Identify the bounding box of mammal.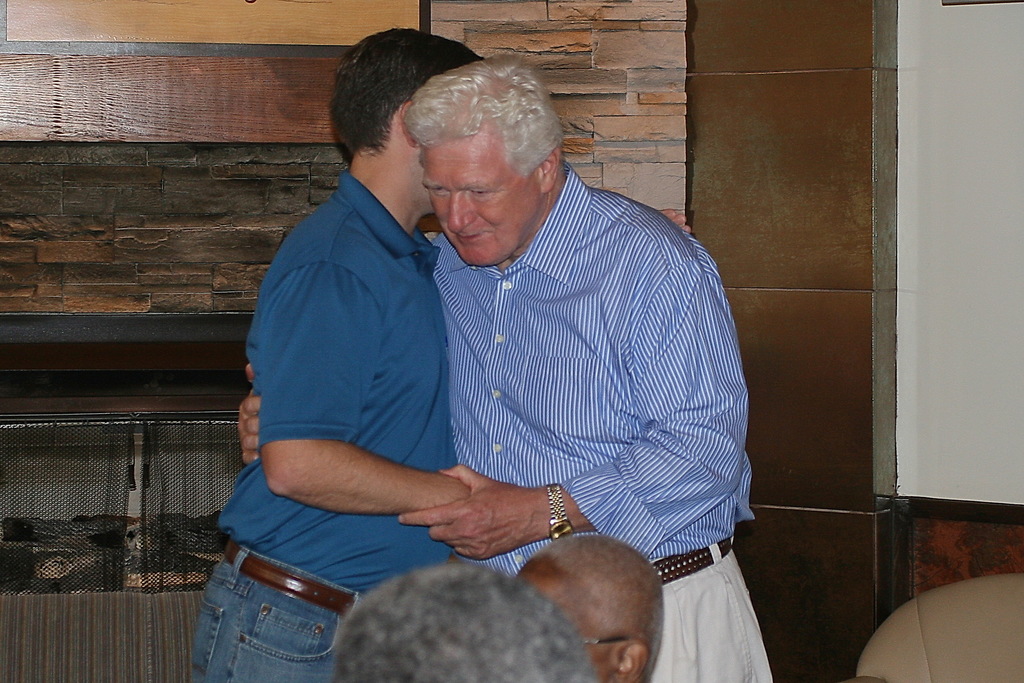
{"x1": 328, "y1": 559, "x2": 601, "y2": 682}.
